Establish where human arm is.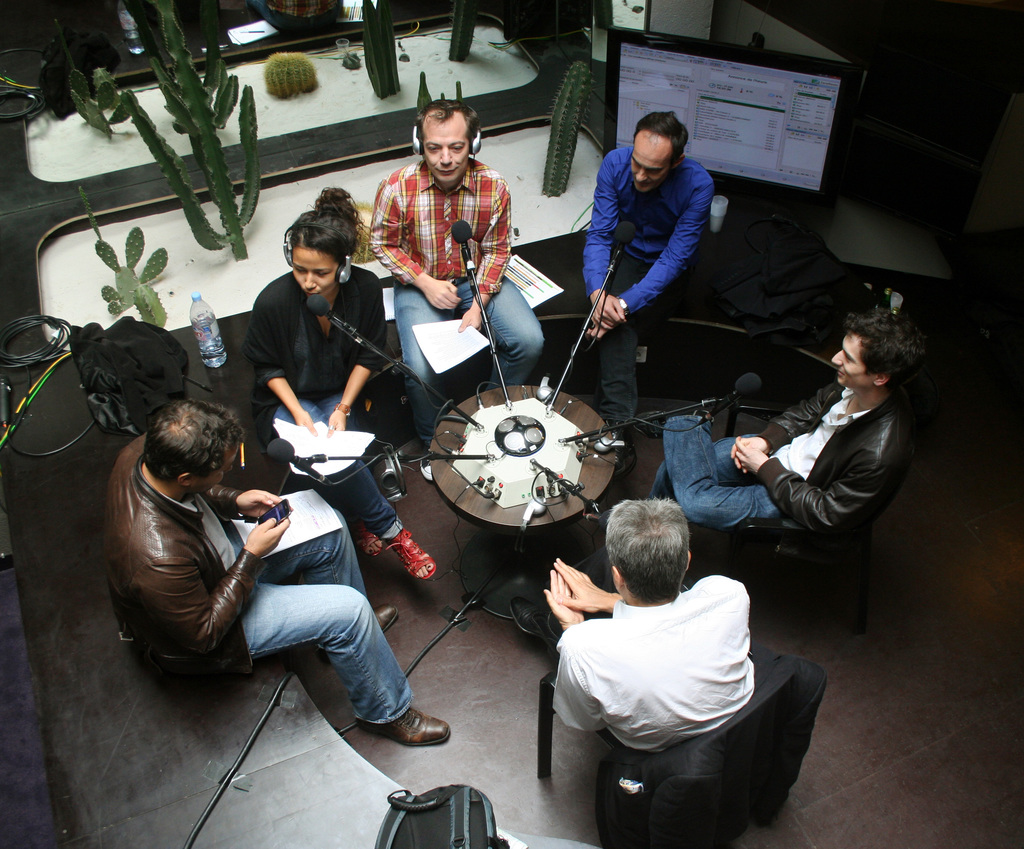
Established at 731/378/833/460.
